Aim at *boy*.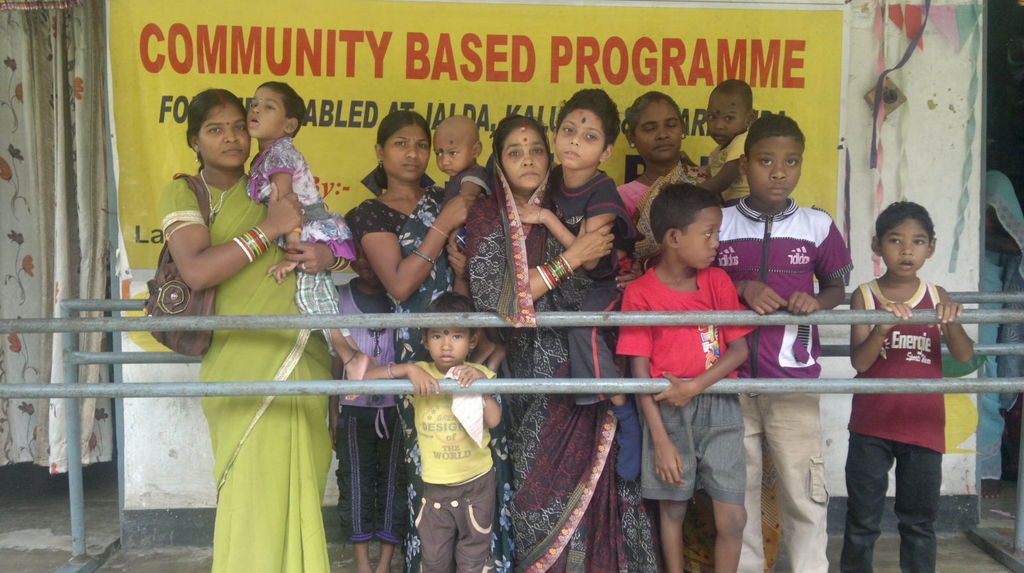
Aimed at BBox(707, 112, 856, 572).
